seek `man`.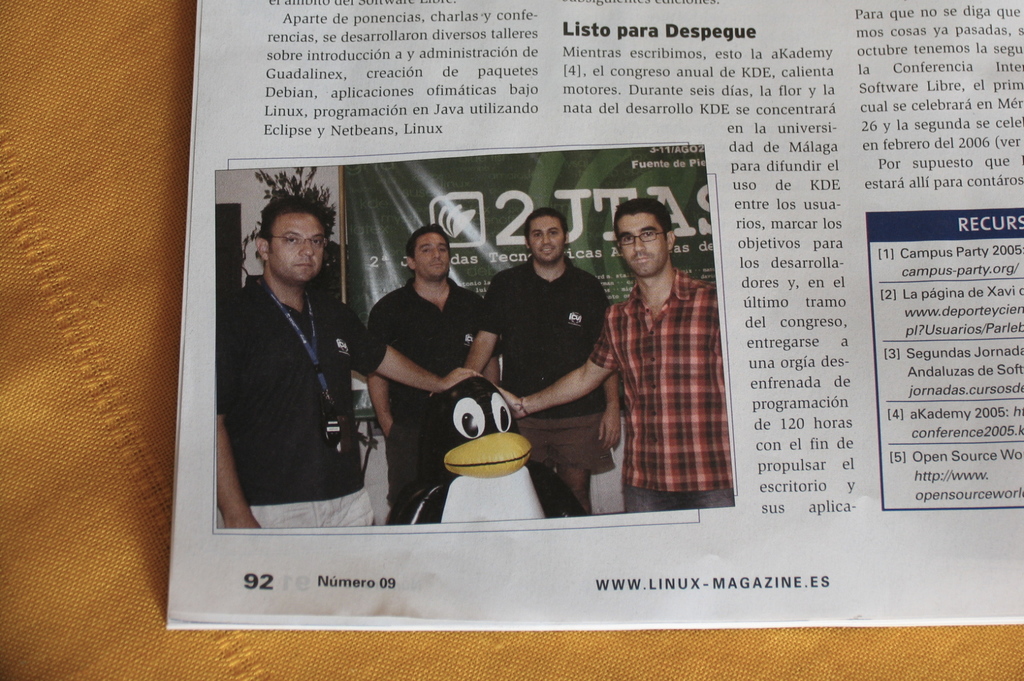
461 207 626 512.
